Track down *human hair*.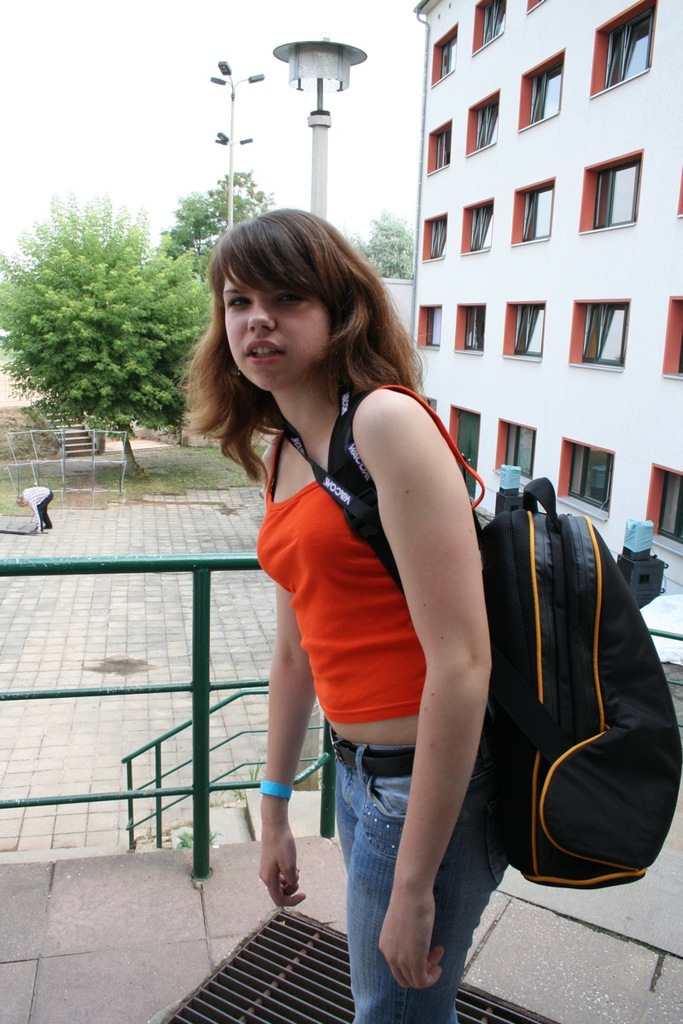
Tracked to 199, 201, 408, 462.
